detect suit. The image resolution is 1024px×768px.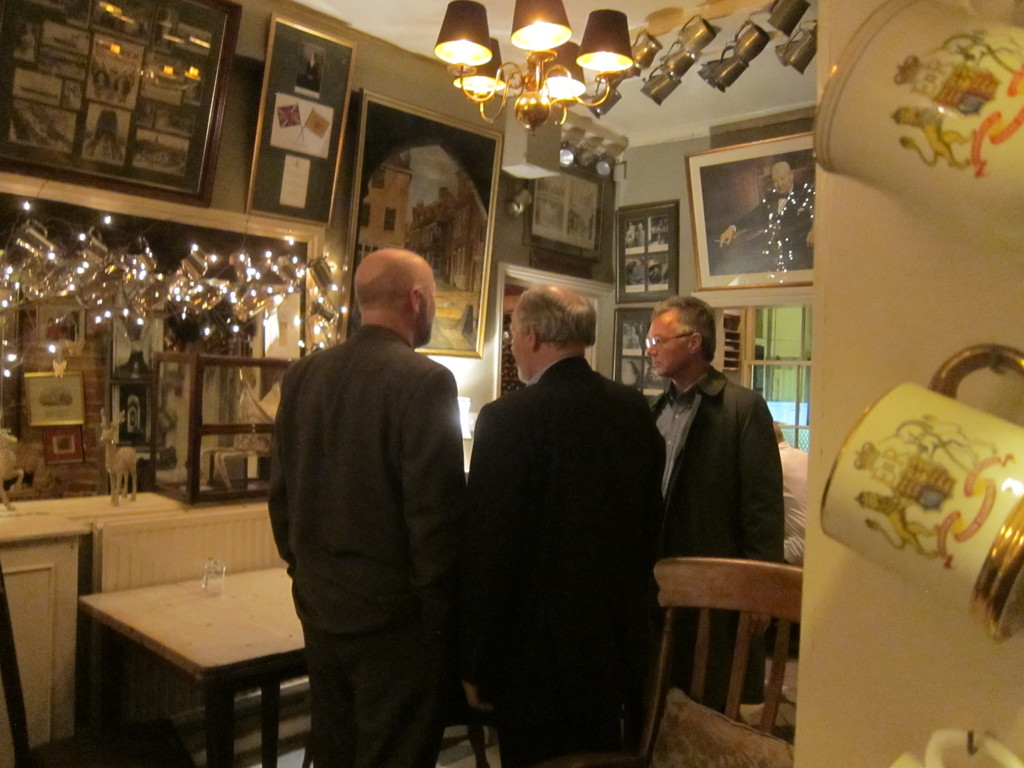
266:326:472:767.
